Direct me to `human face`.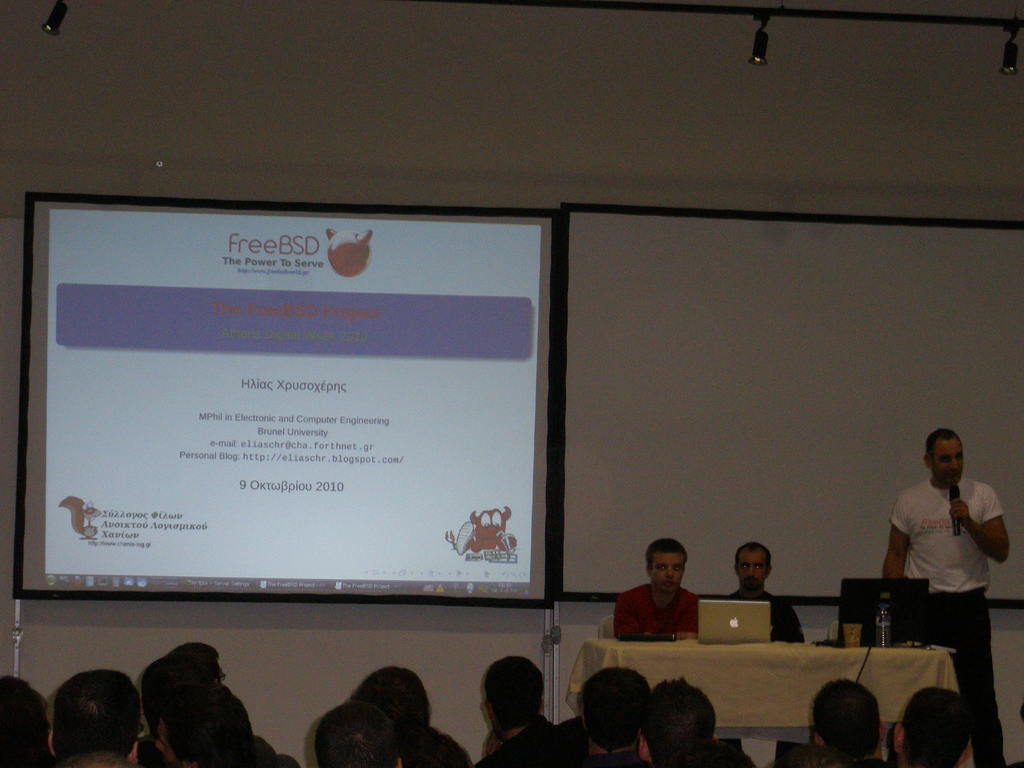
Direction: region(932, 435, 963, 484).
